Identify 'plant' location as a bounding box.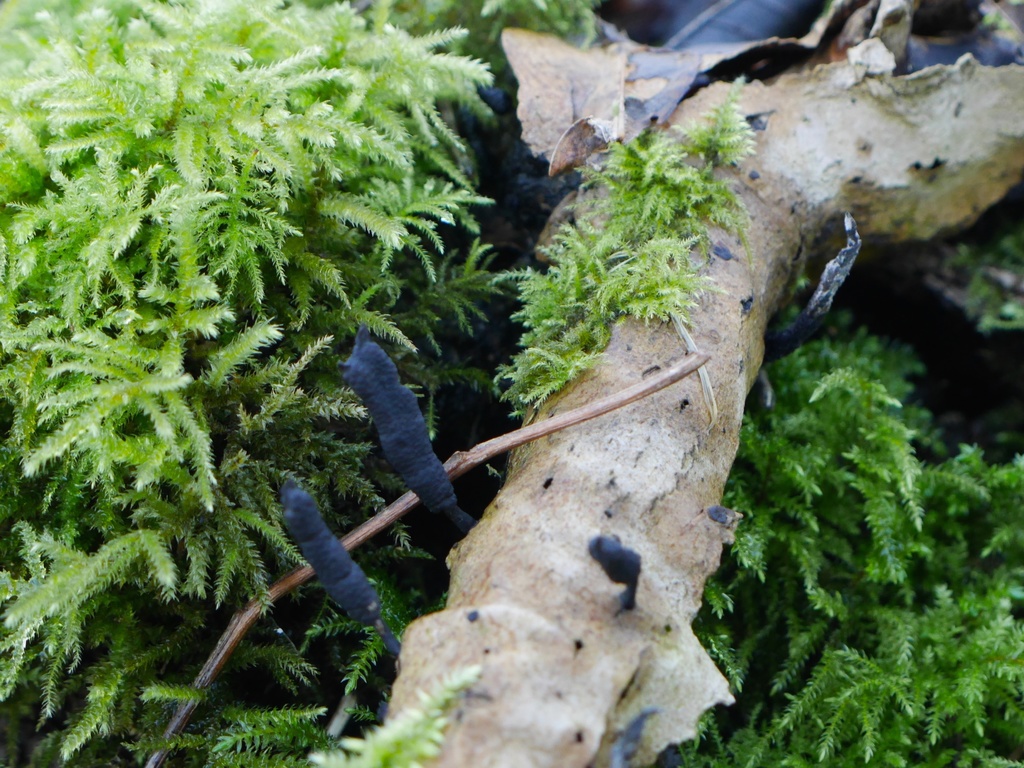
0 0 1023 767.
